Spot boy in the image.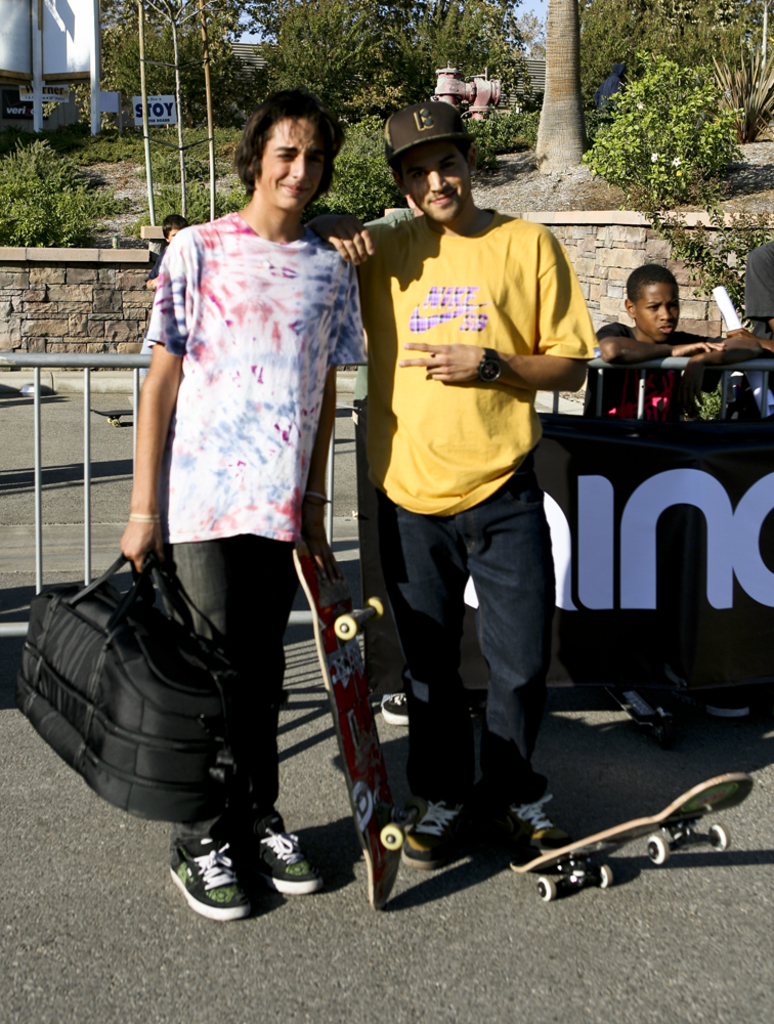
boy found at [583, 263, 762, 416].
